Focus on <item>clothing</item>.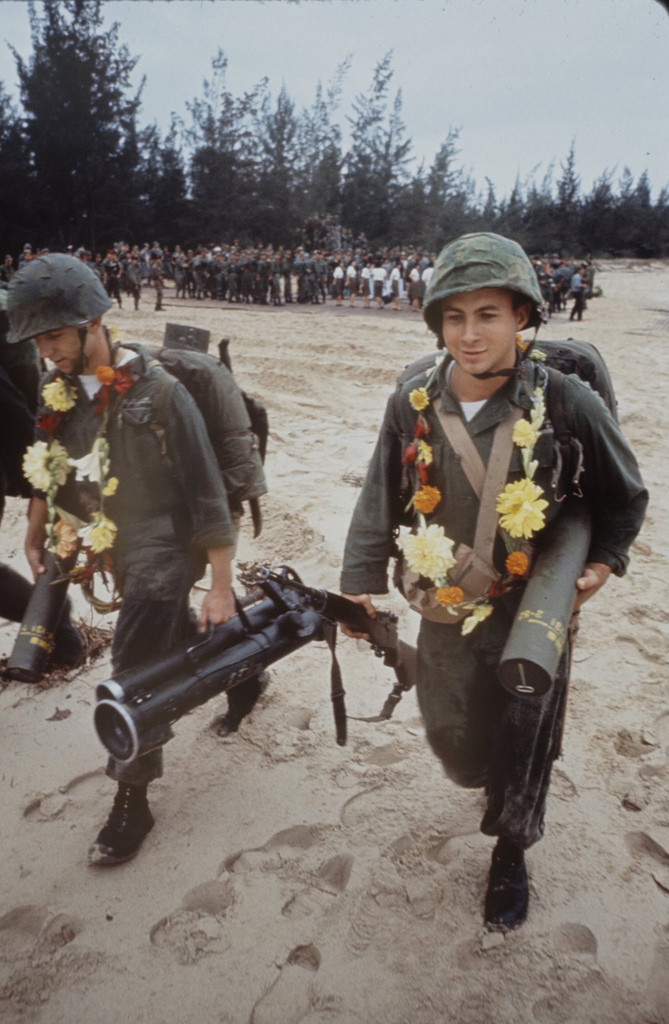
Focused at (left=152, top=263, right=167, bottom=298).
